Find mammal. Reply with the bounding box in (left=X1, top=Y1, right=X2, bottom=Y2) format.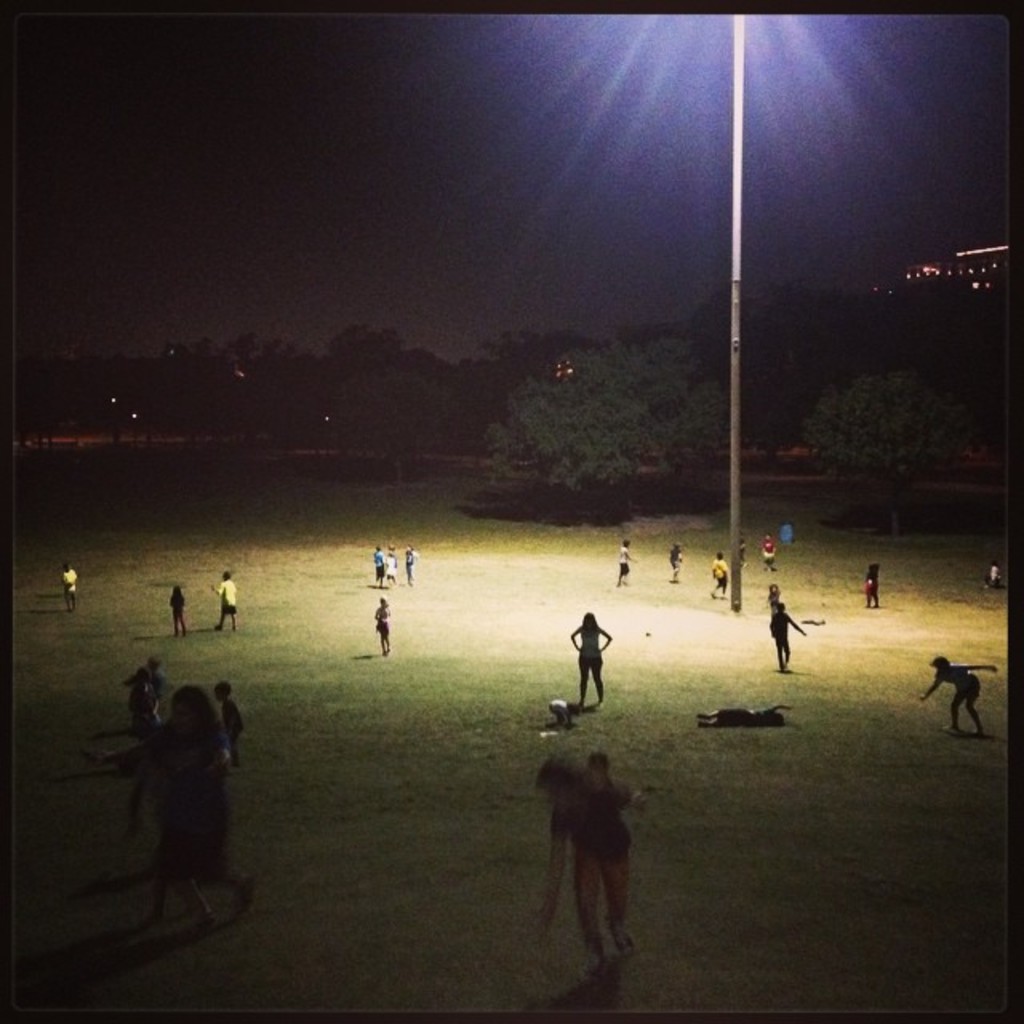
(left=859, top=558, right=880, bottom=606).
